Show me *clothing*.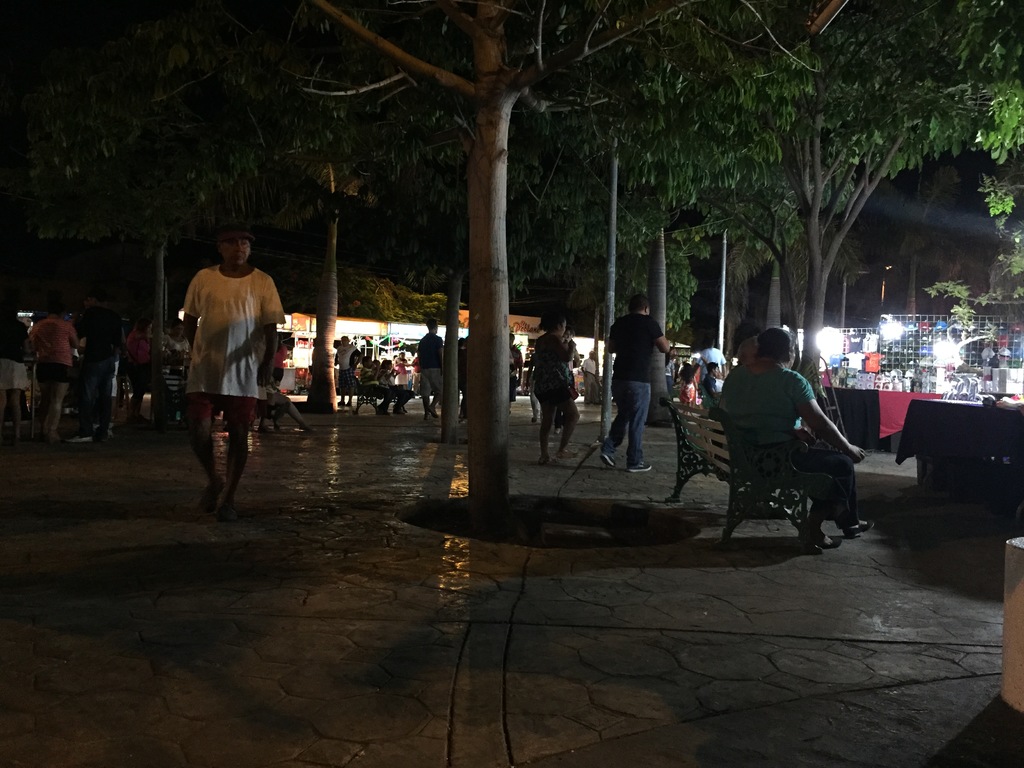
*clothing* is here: [left=511, top=342, right=521, bottom=401].
